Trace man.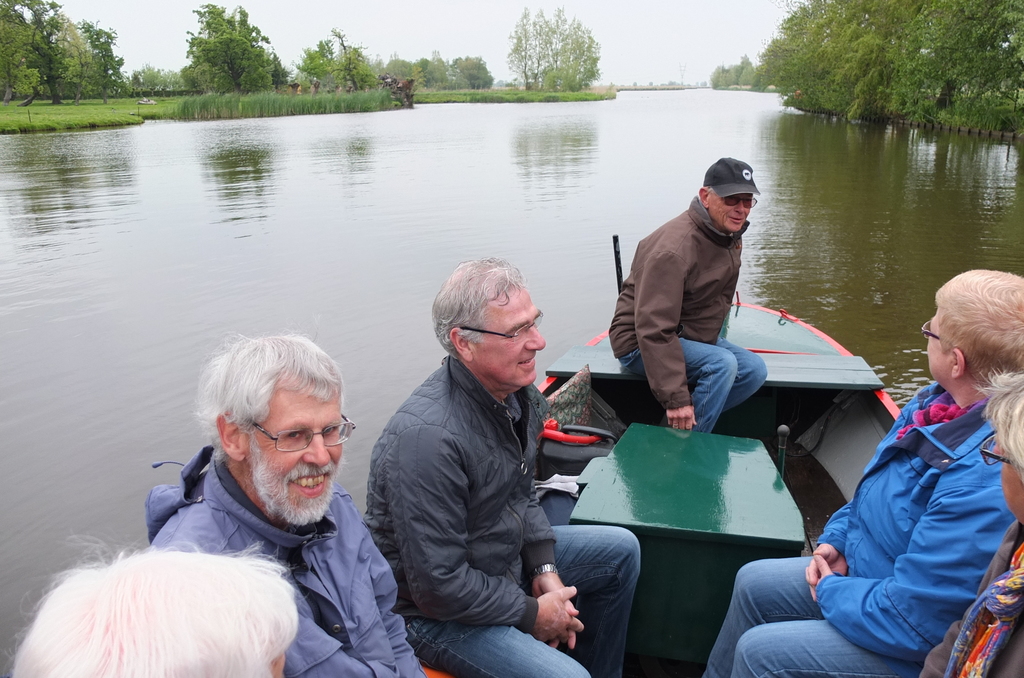
Traced to (x1=920, y1=365, x2=1023, y2=677).
